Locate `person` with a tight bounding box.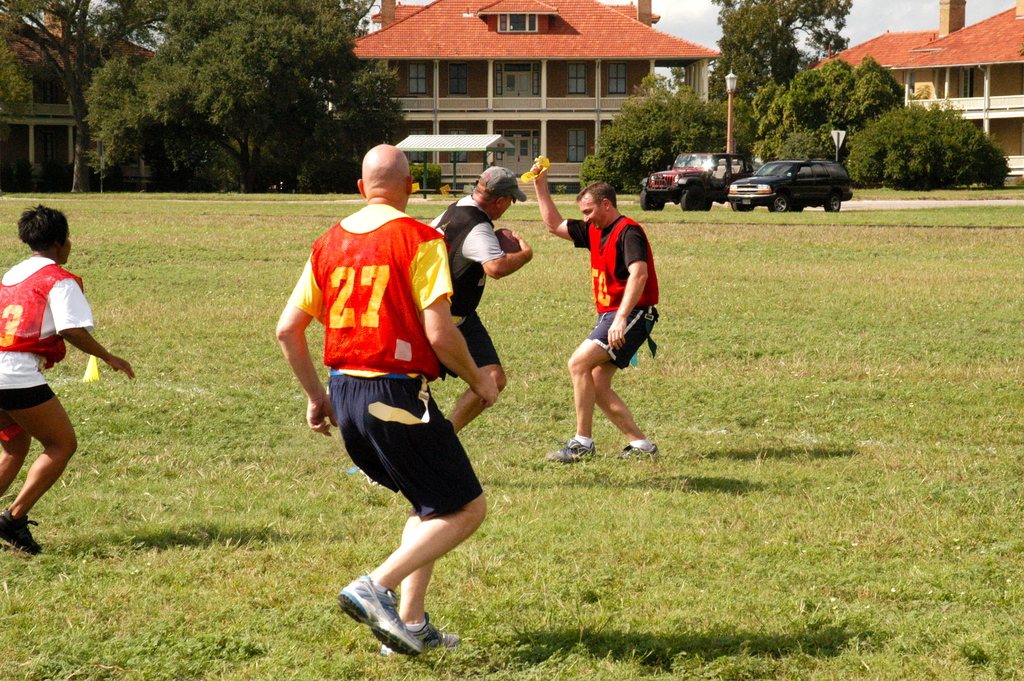
detection(441, 167, 538, 429).
